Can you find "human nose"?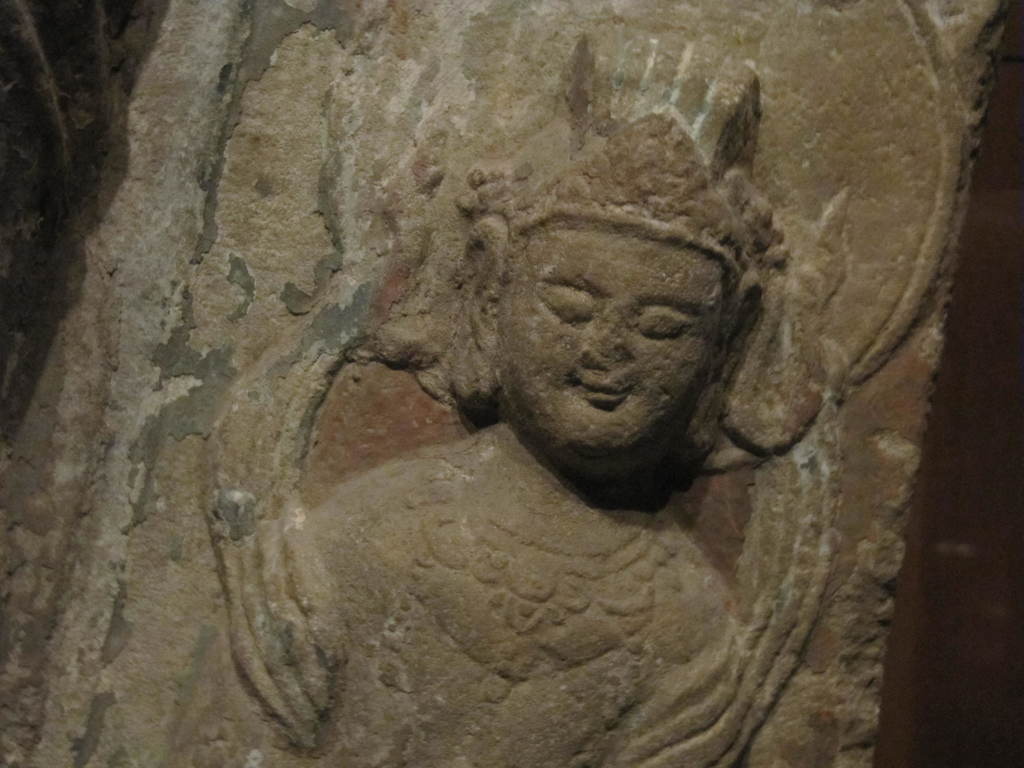
Yes, bounding box: 578,318,635,375.
